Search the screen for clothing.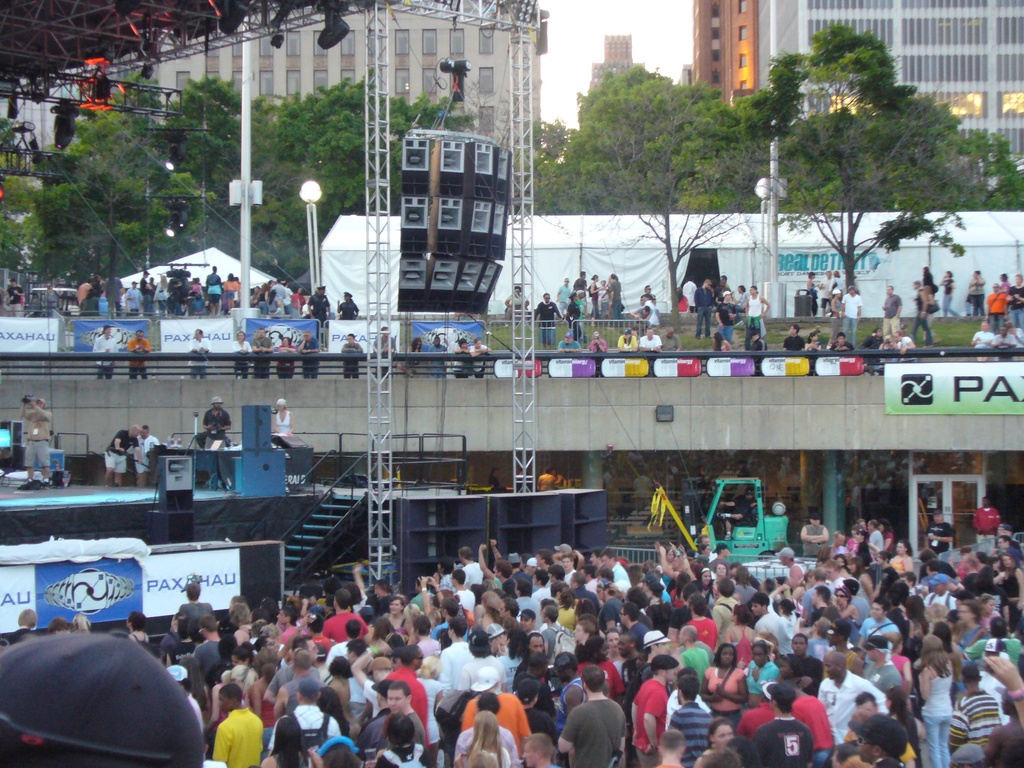
Found at bbox=[675, 640, 698, 671].
